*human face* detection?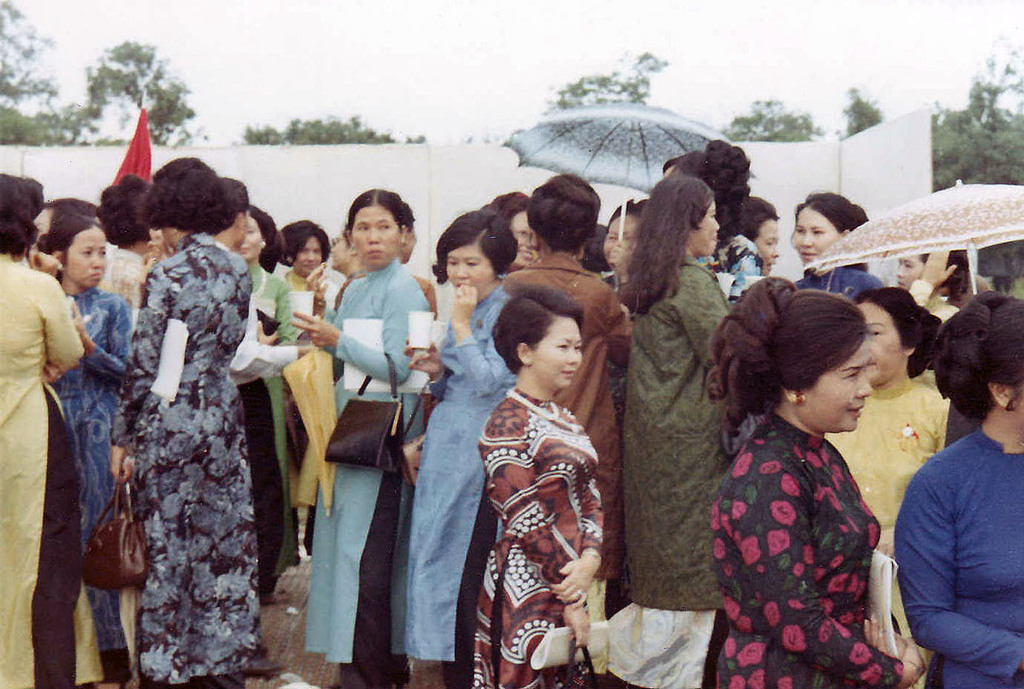
box(857, 304, 901, 385)
